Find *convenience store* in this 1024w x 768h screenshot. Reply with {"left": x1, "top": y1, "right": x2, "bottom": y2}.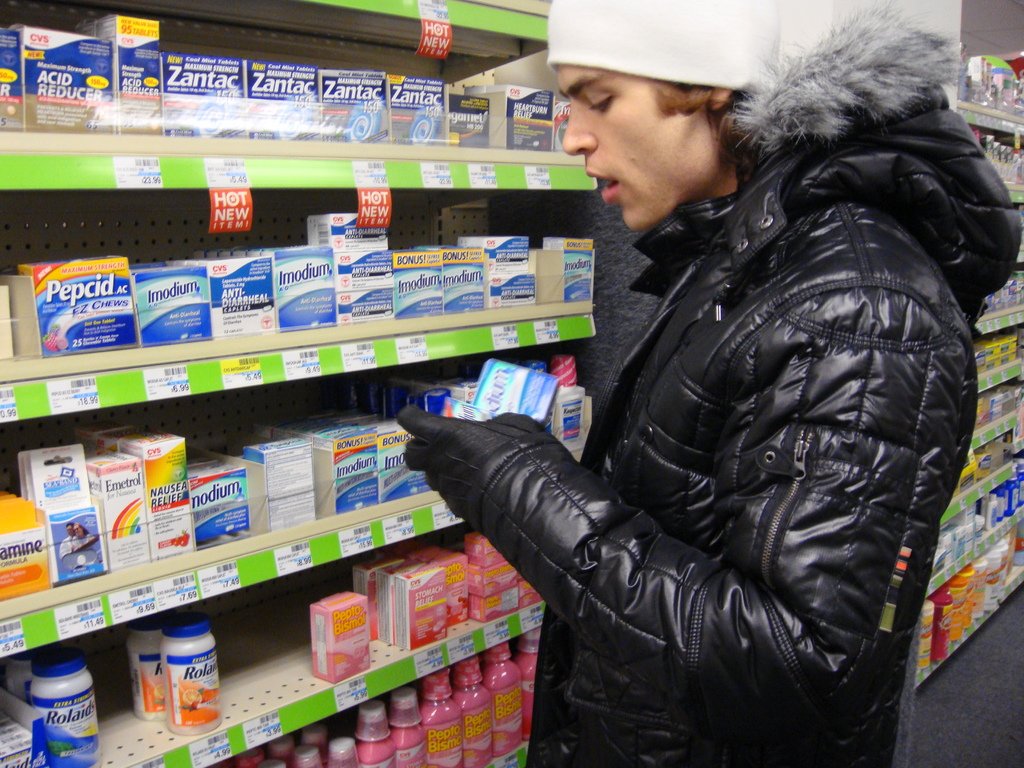
{"left": 0, "top": 0, "right": 1023, "bottom": 767}.
